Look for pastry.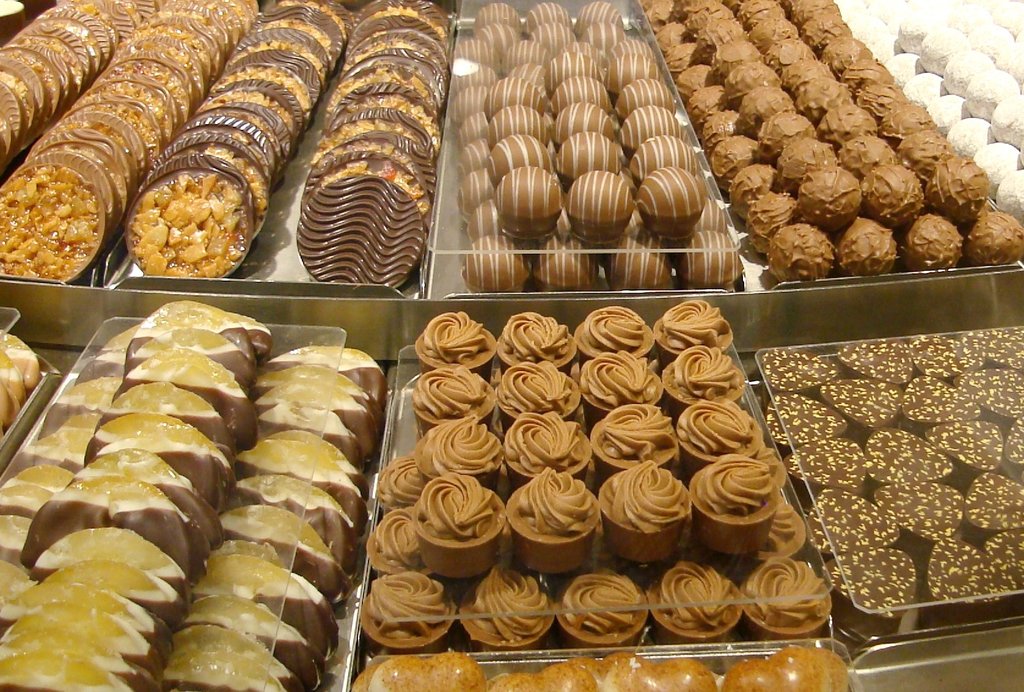
Found: bbox=(417, 424, 502, 489).
